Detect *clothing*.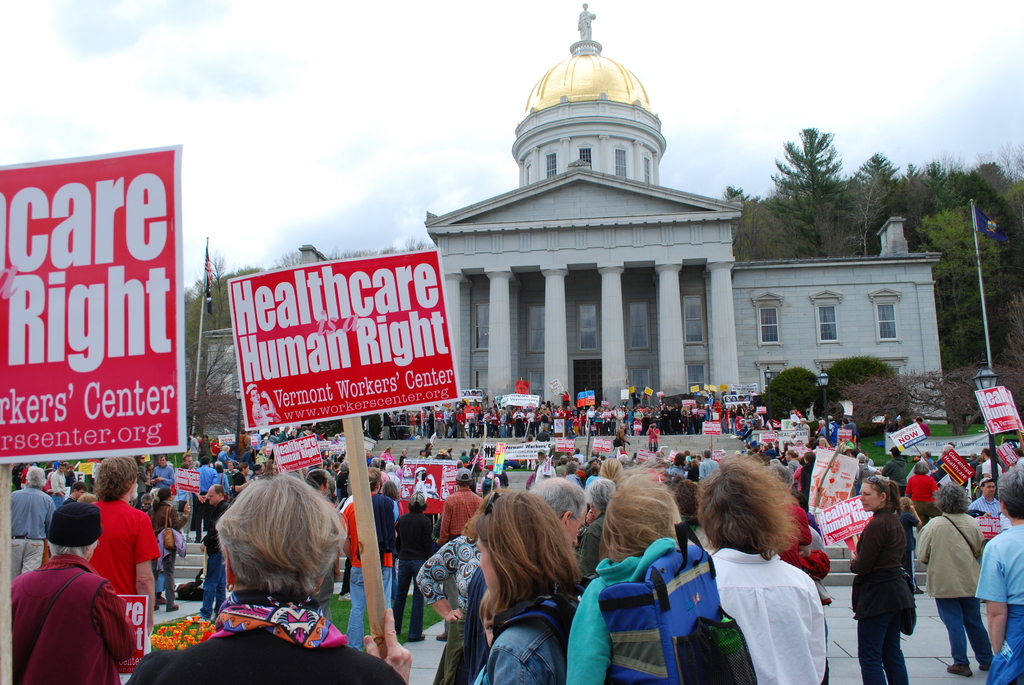
Detected at [left=456, top=456, right=470, bottom=462].
